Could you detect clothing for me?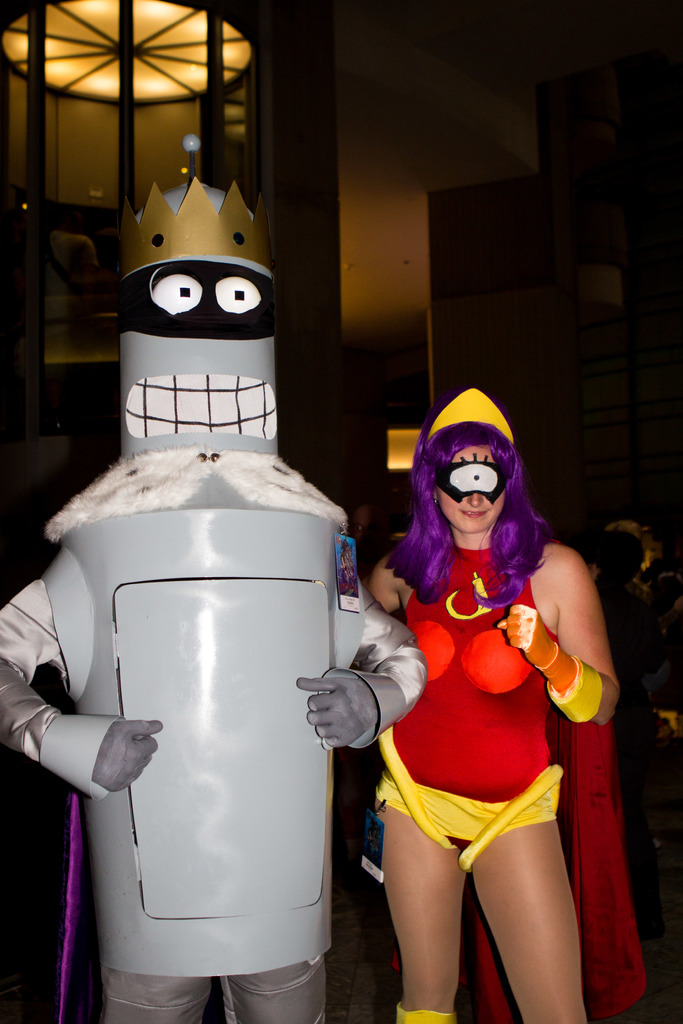
Detection result: x1=391 y1=534 x2=580 y2=890.
